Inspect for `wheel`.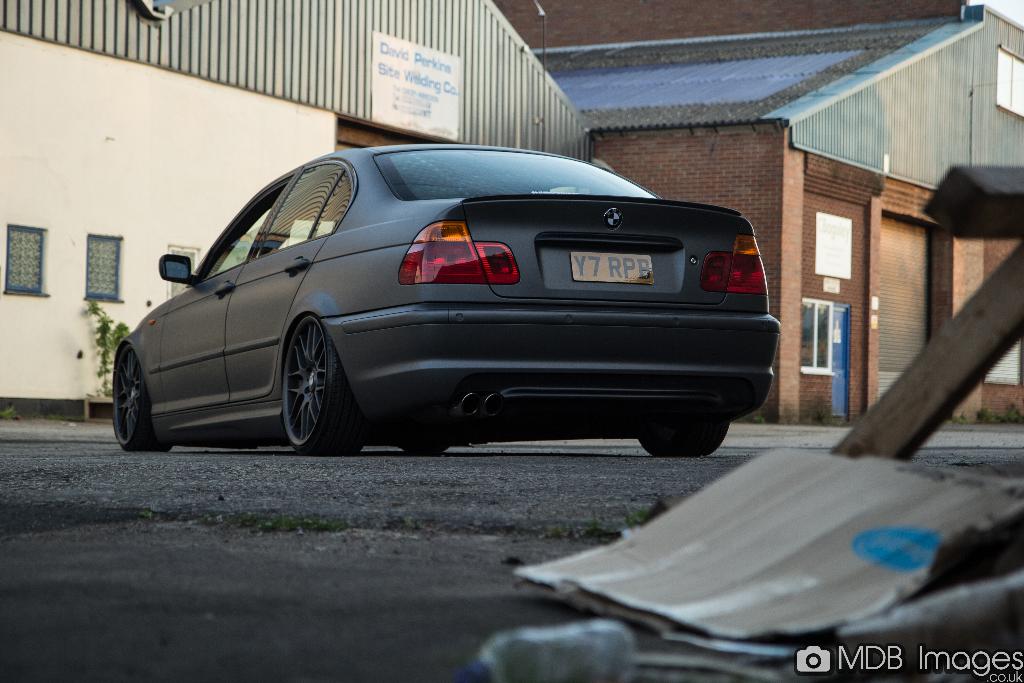
Inspection: 106:341:168:451.
